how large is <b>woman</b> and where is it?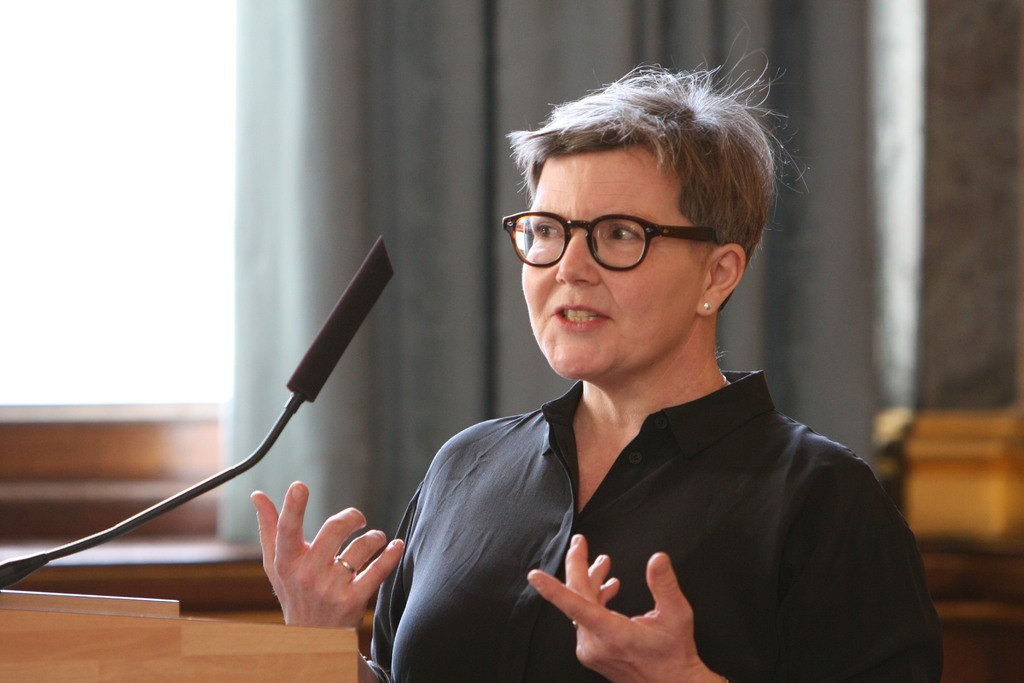
Bounding box: select_region(243, 12, 948, 682).
